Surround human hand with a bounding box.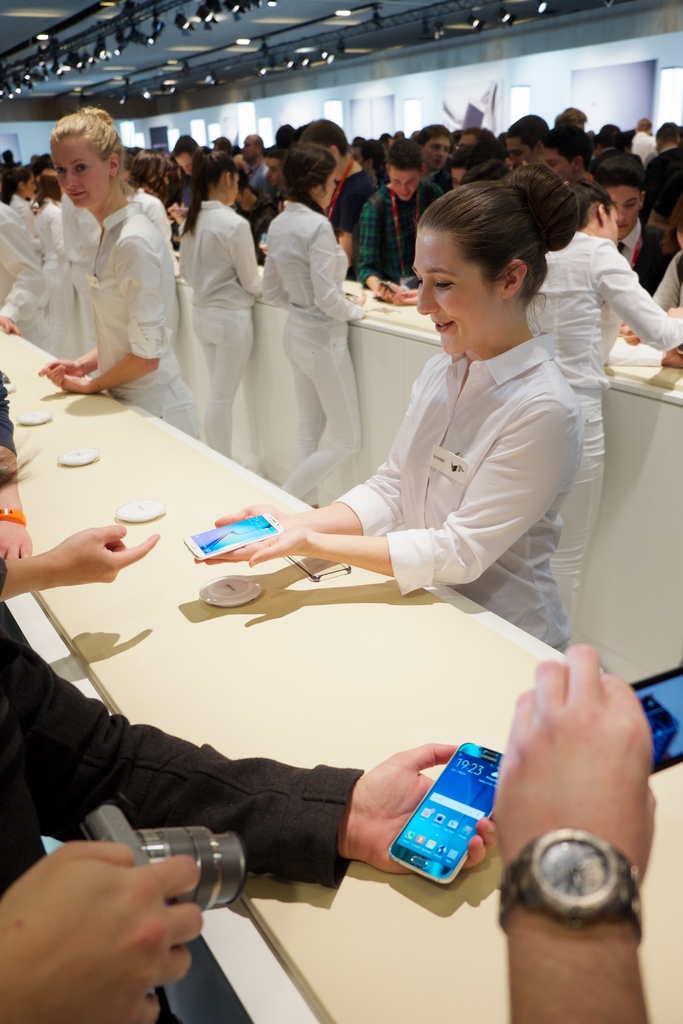
{"left": 194, "top": 523, "right": 312, "bottom": 565}.
